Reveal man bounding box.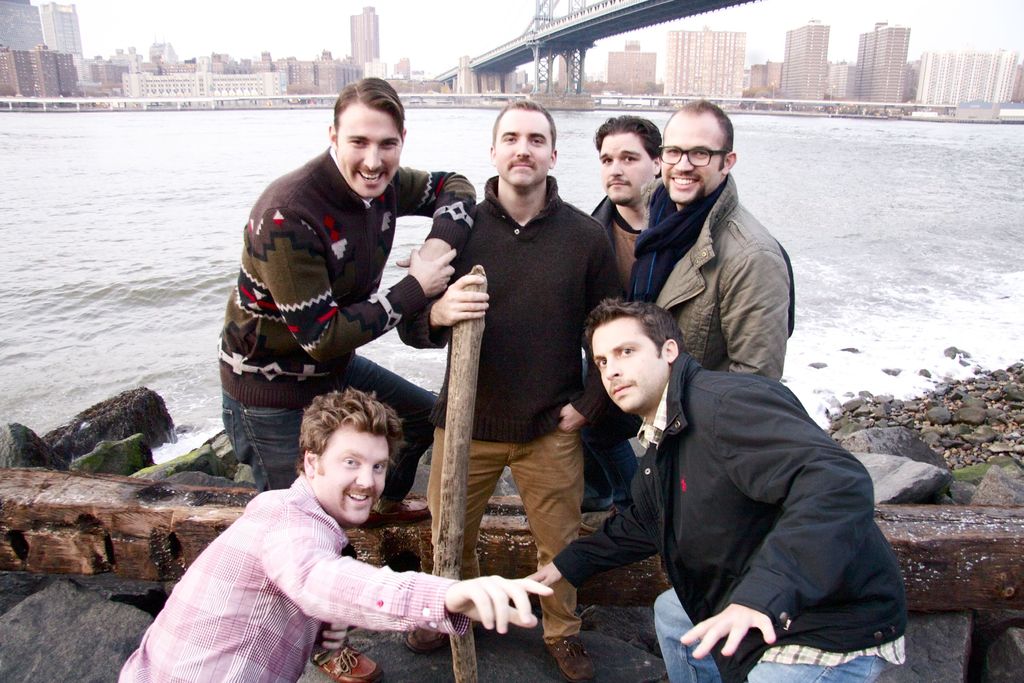
Revealed: bbox(115, 388, 551, 682).
